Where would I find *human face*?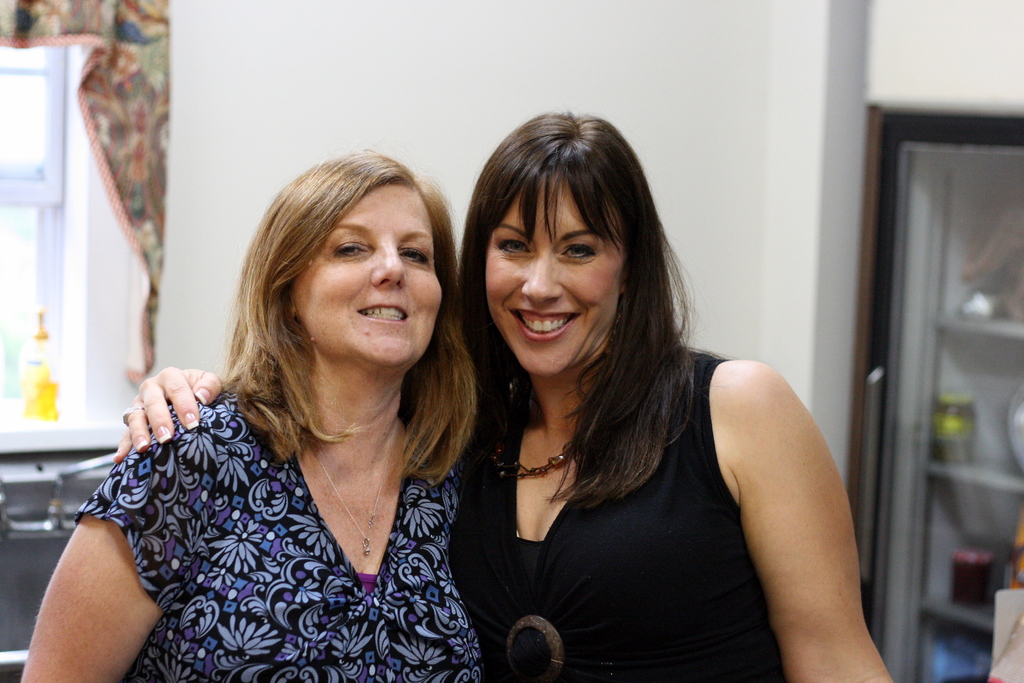
At {"x1": 292, "y1": 173, "x2": 440, "y2": 381}.
